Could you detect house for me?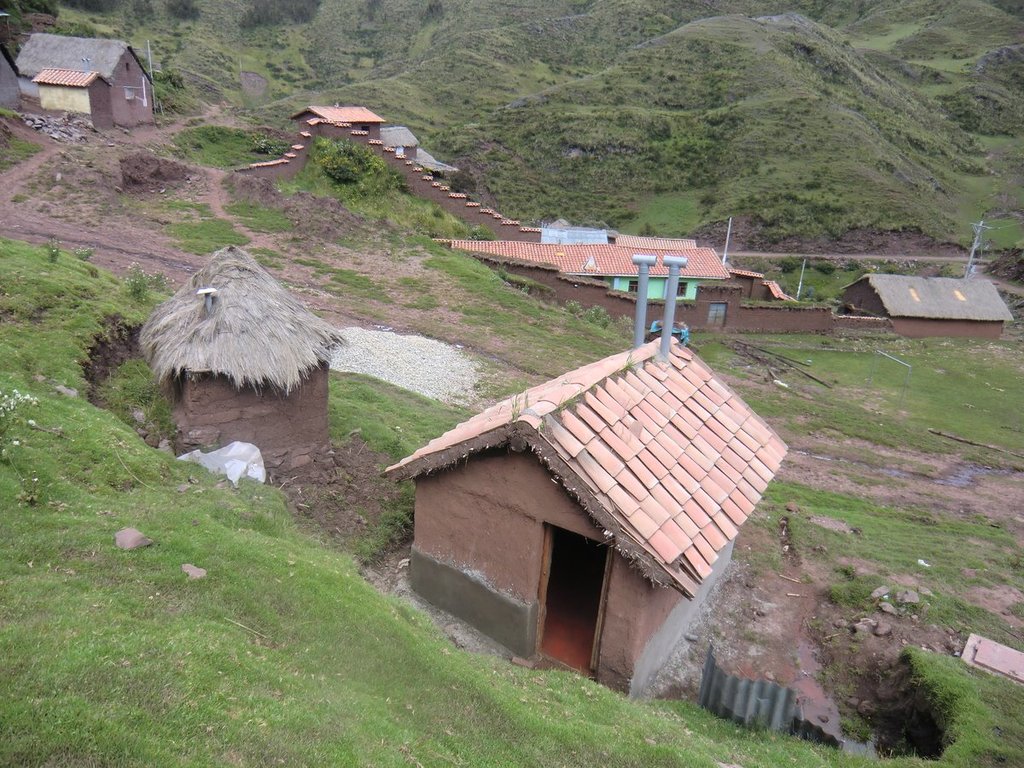
Detection result: BBox(445, 235, 631, 289).
